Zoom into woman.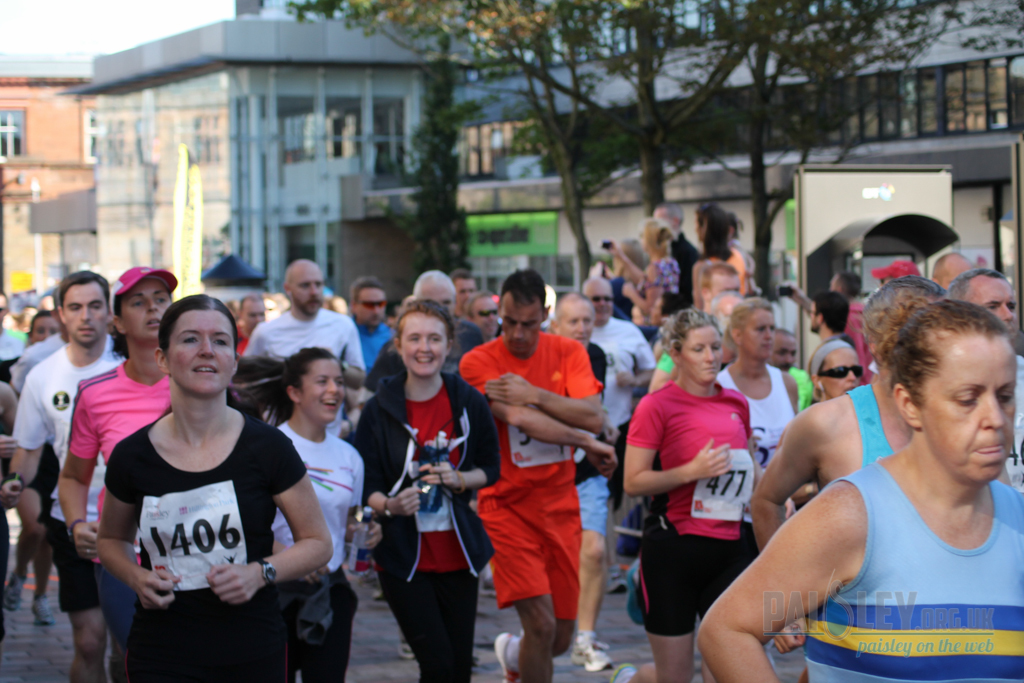
Zoom target: 357/298/499/682.
